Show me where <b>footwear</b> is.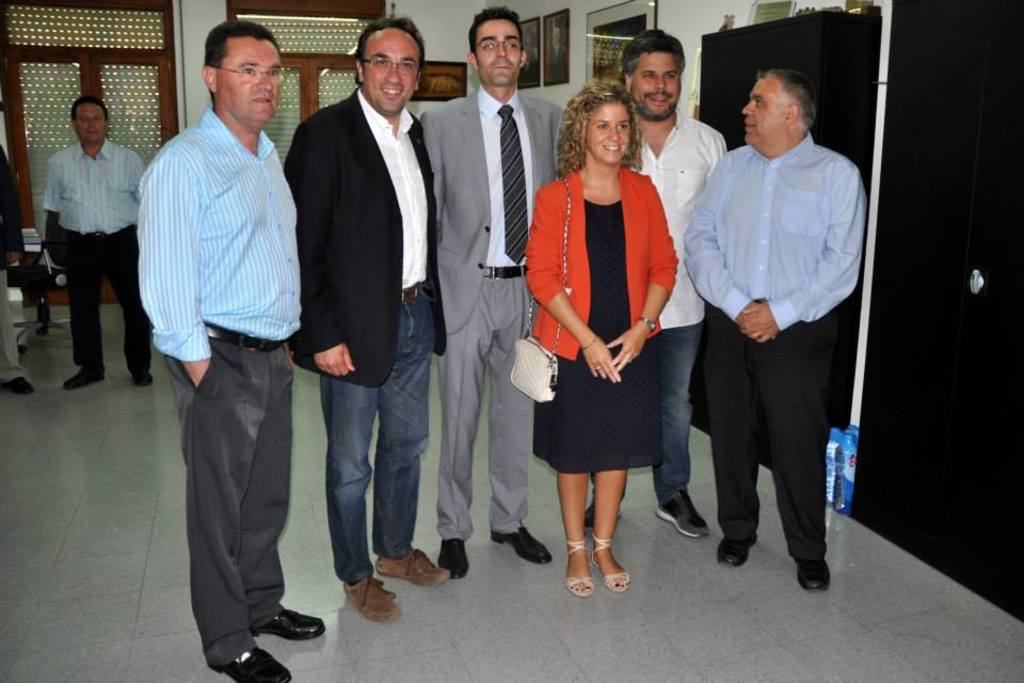
<b>footwear</b> is at bbox(486, 523, 563, 575).
